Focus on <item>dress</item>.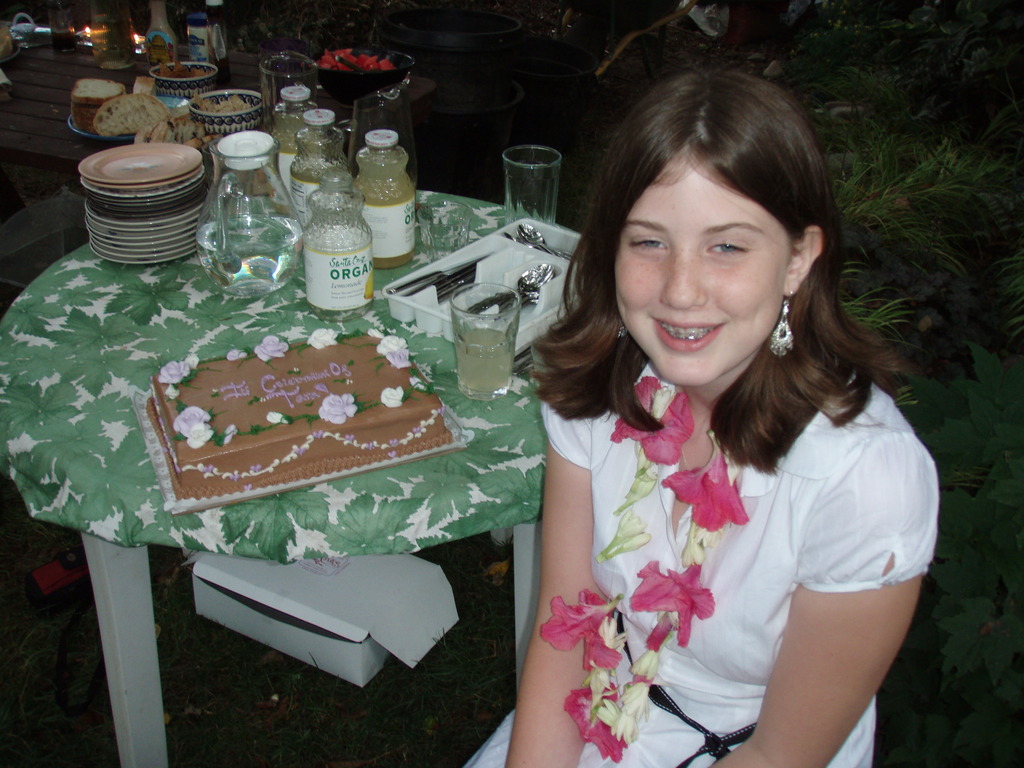
Focused at [460,378,938,767].
